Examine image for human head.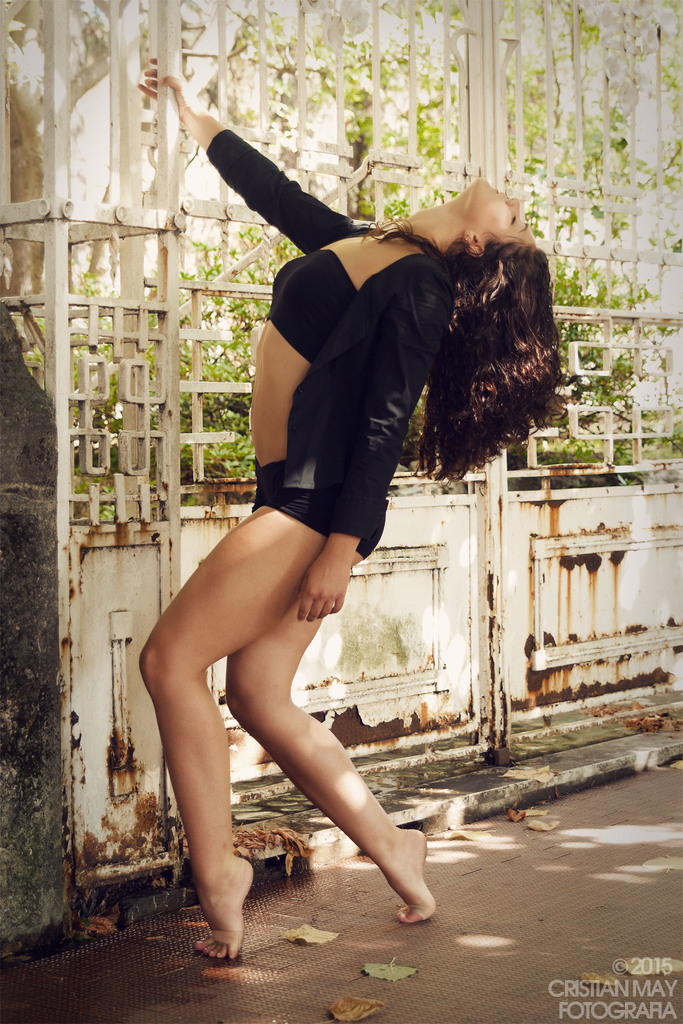
Examination result: [x1=445, y1=169, x2=545, y2=472].
